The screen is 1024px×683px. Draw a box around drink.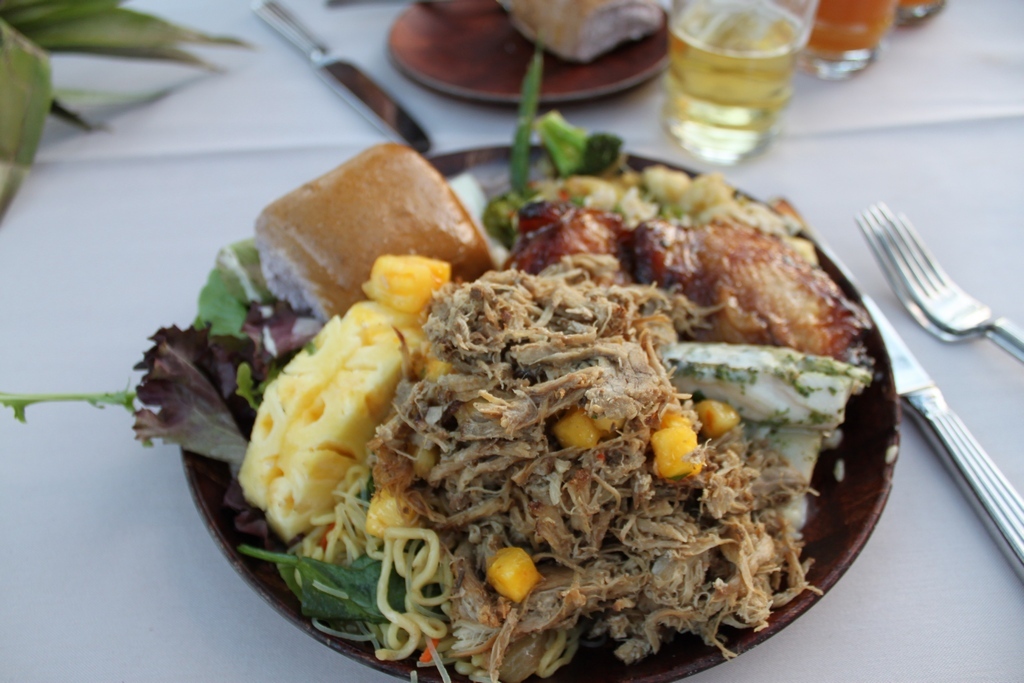
bbox(661, 0, 822, 161).
